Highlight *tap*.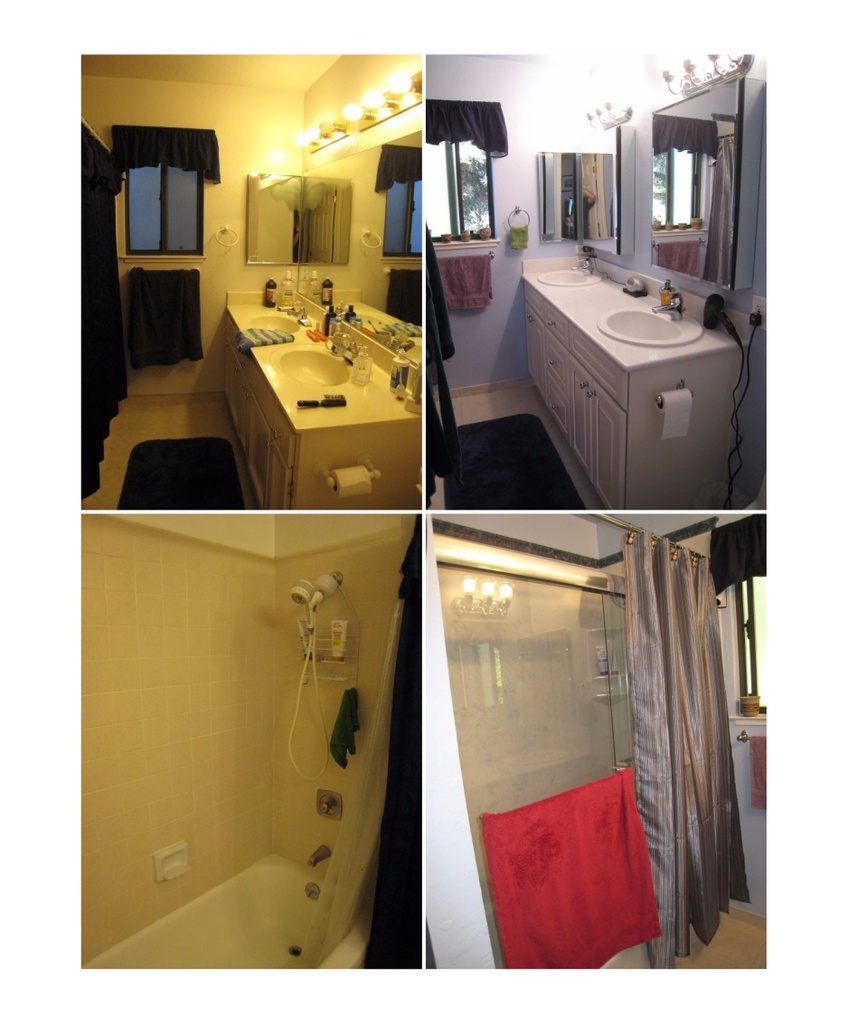
Highlighted region: region(567, 253, 604, 277).
